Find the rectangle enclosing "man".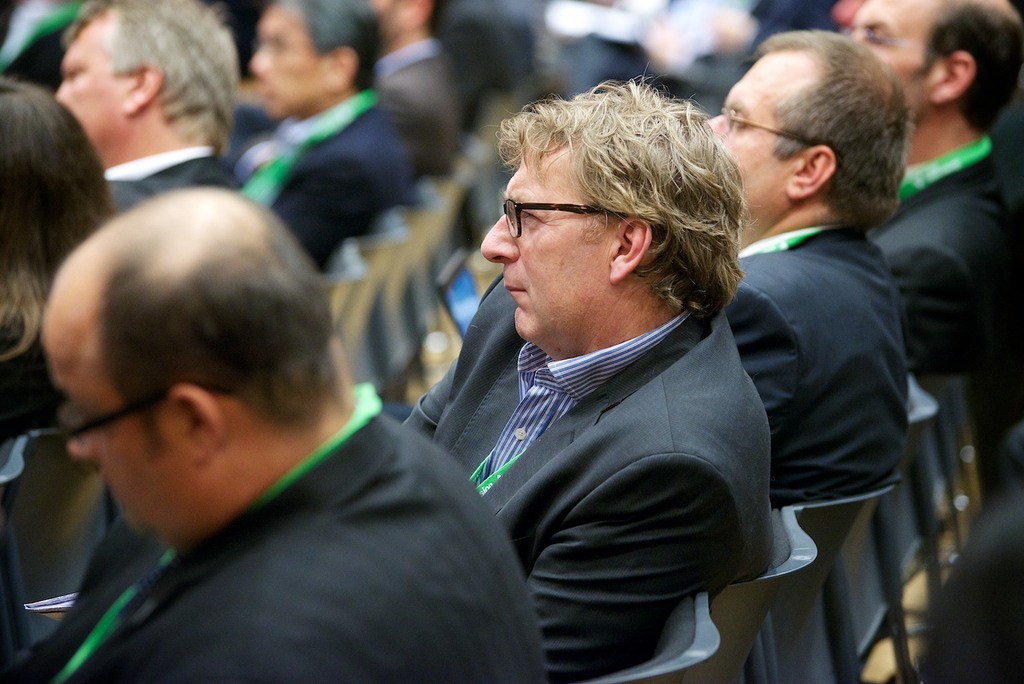
box=[371, 81, 870, 667].
